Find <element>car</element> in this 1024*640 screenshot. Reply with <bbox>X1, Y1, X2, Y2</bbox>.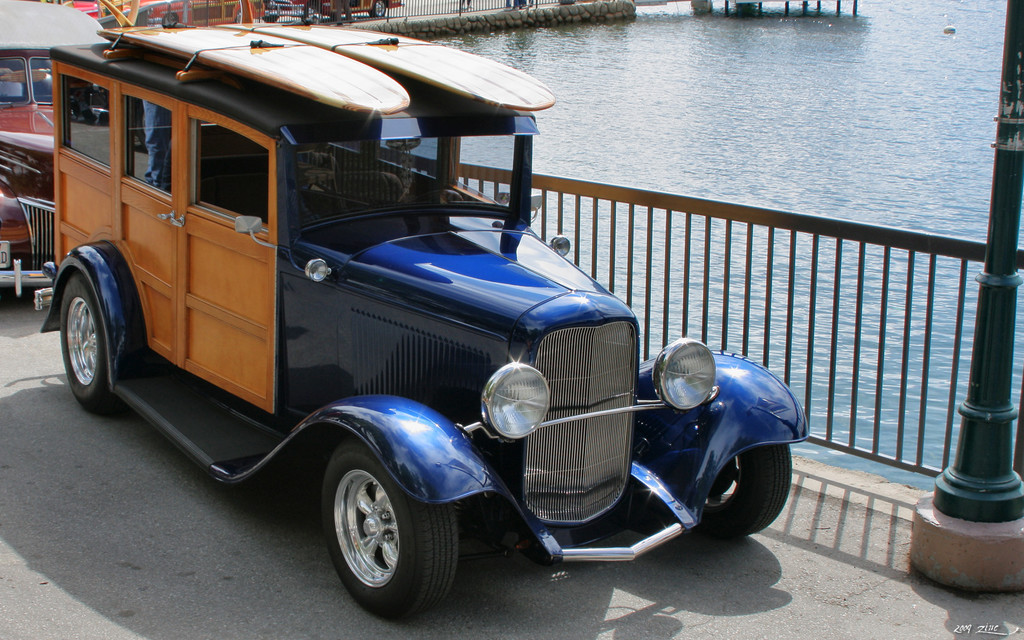
<bbox>19, 0, 60, 4</bbox>.
